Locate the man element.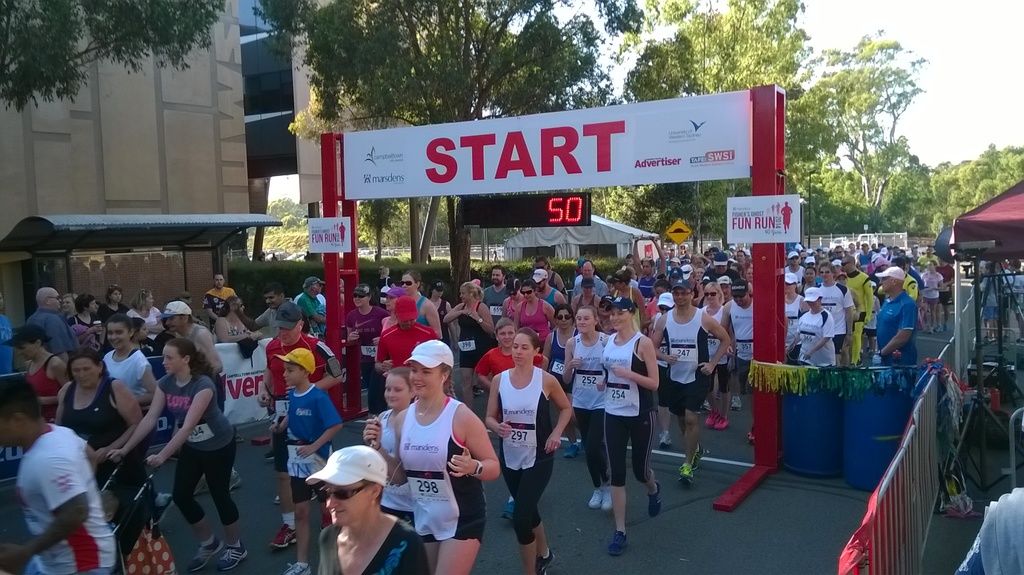
Element bbox: region(714, 282, 758, 448).
